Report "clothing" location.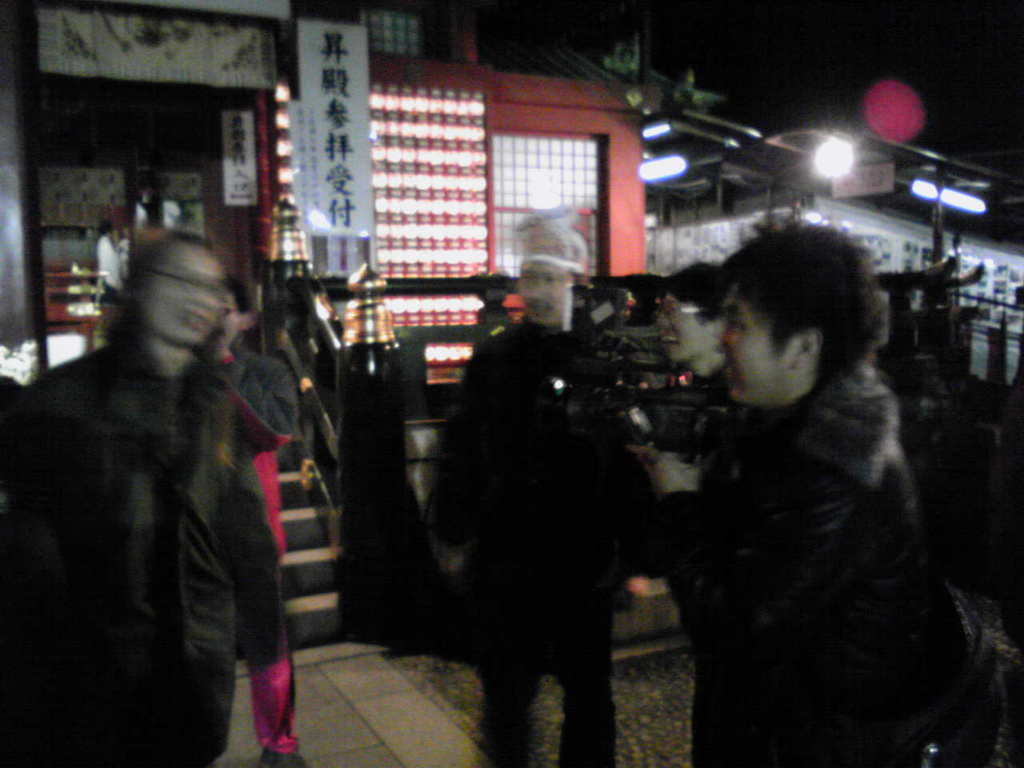
Report: box=[0, 350, 306, 762].
